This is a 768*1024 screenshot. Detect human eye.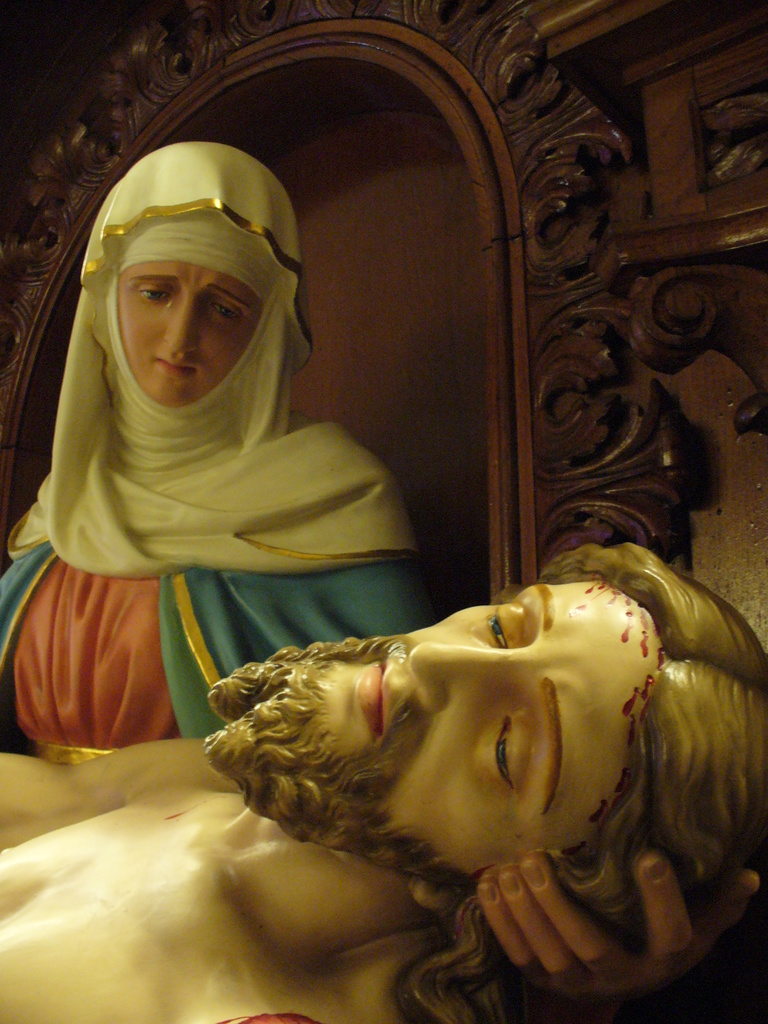
box(478, 597, 513, 652).
